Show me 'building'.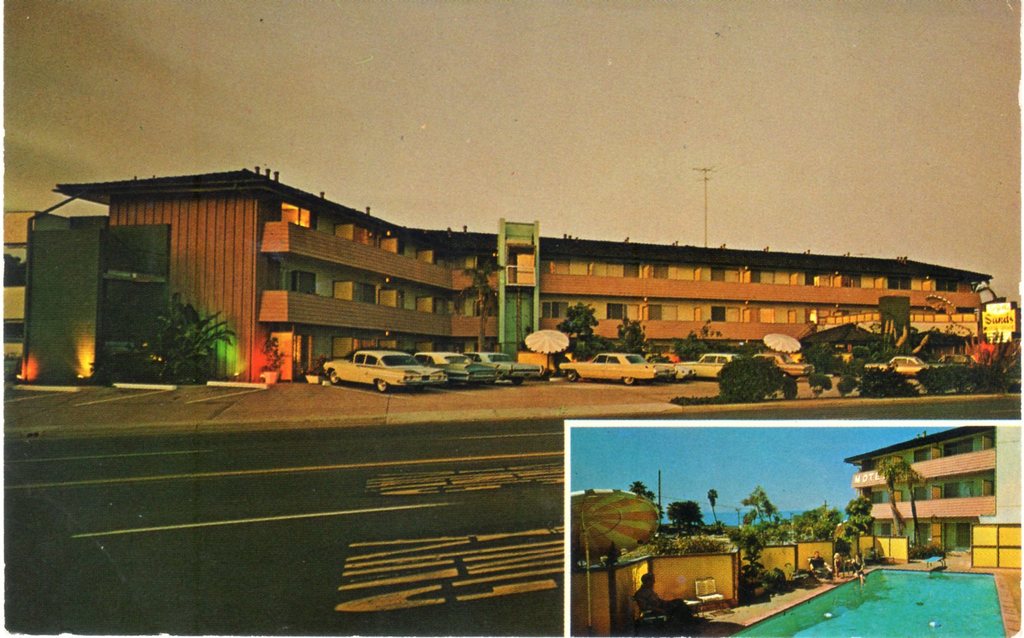
'building' is here: Rect(59, 172, 993, 385).
